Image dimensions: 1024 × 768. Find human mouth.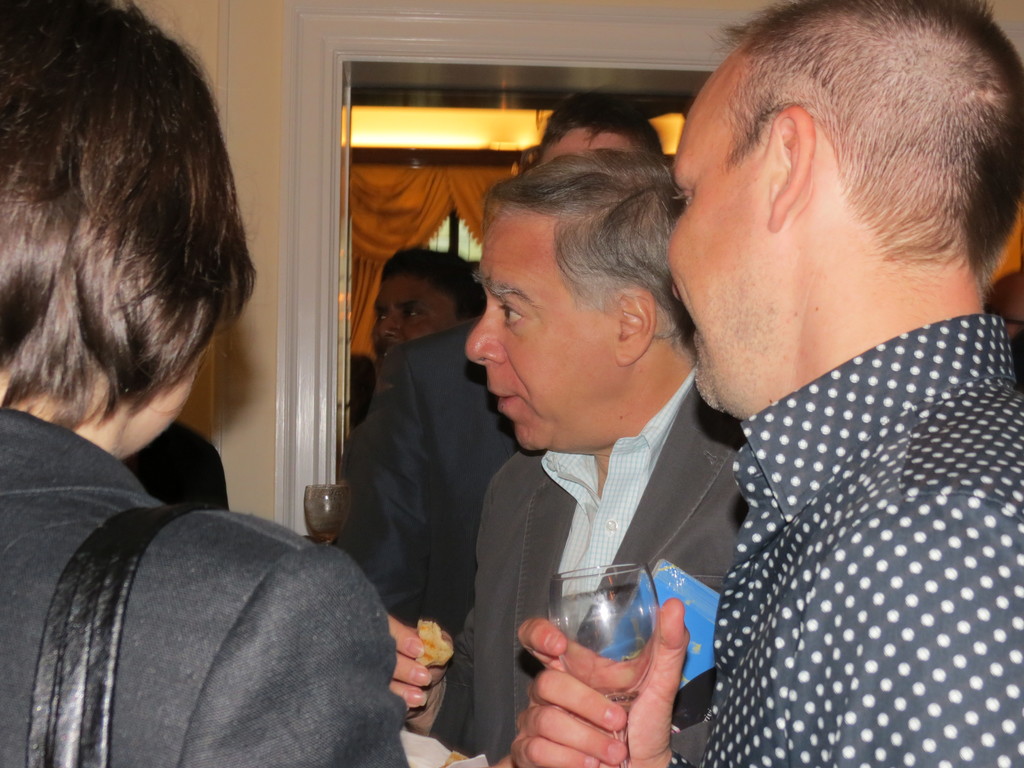
bbox=[489, 384, 516, 413].
